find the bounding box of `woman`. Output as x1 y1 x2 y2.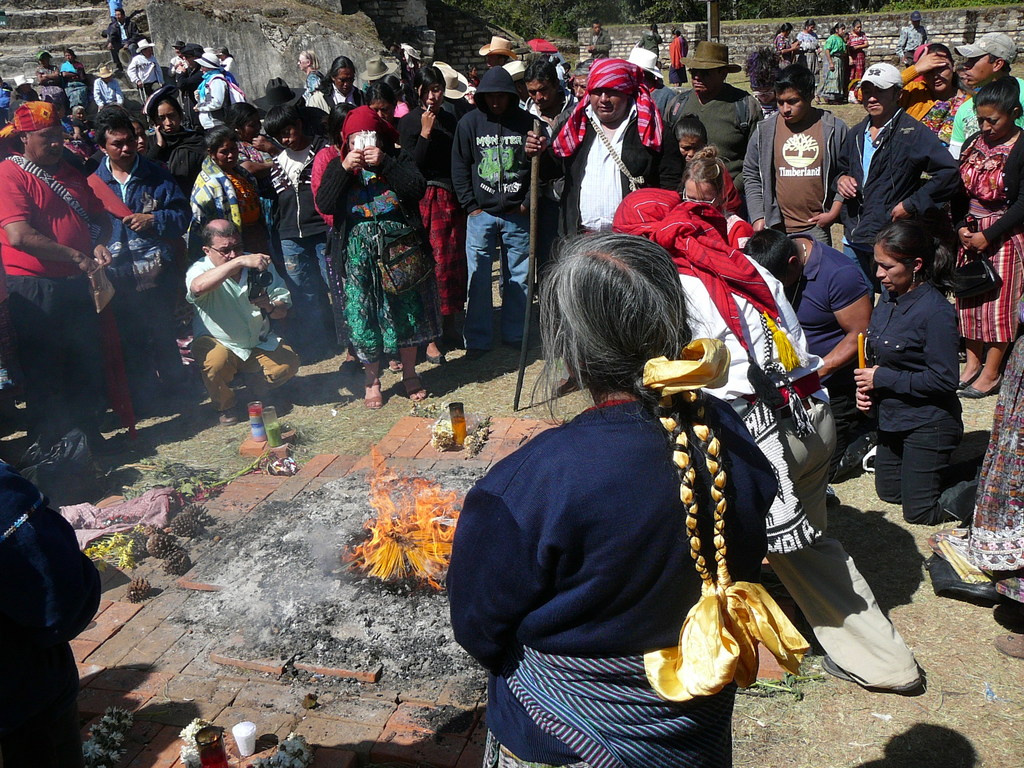
773 22 793 65.
